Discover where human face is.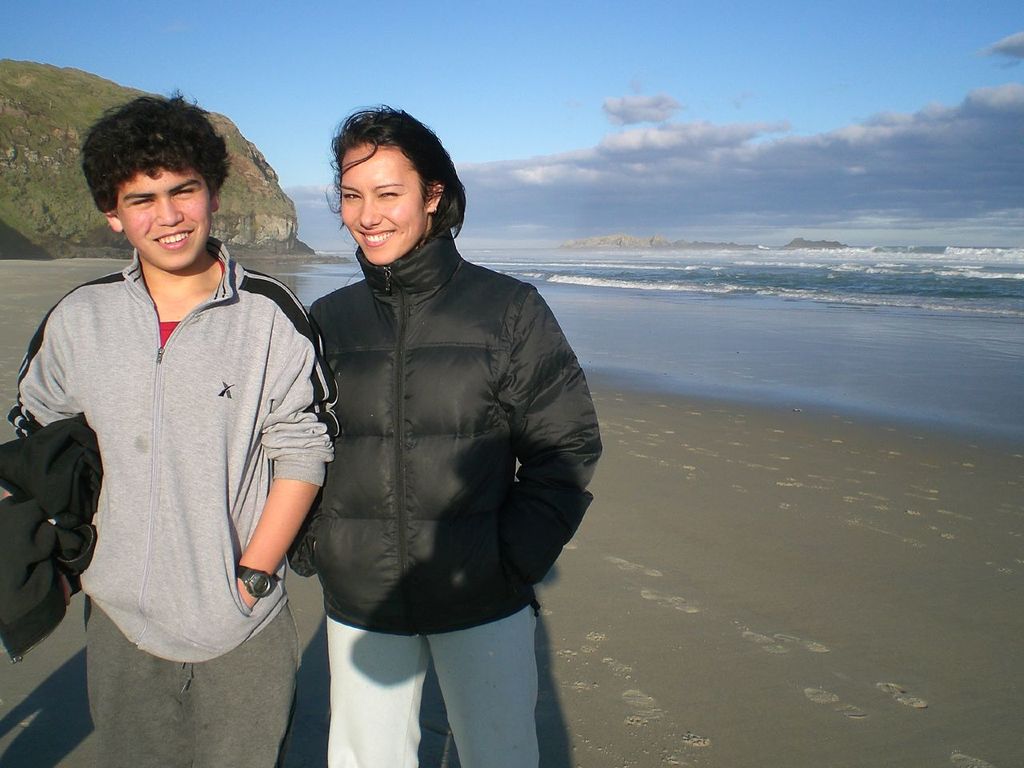
Discovered at <region>339, 139, 427, 266</region>.
